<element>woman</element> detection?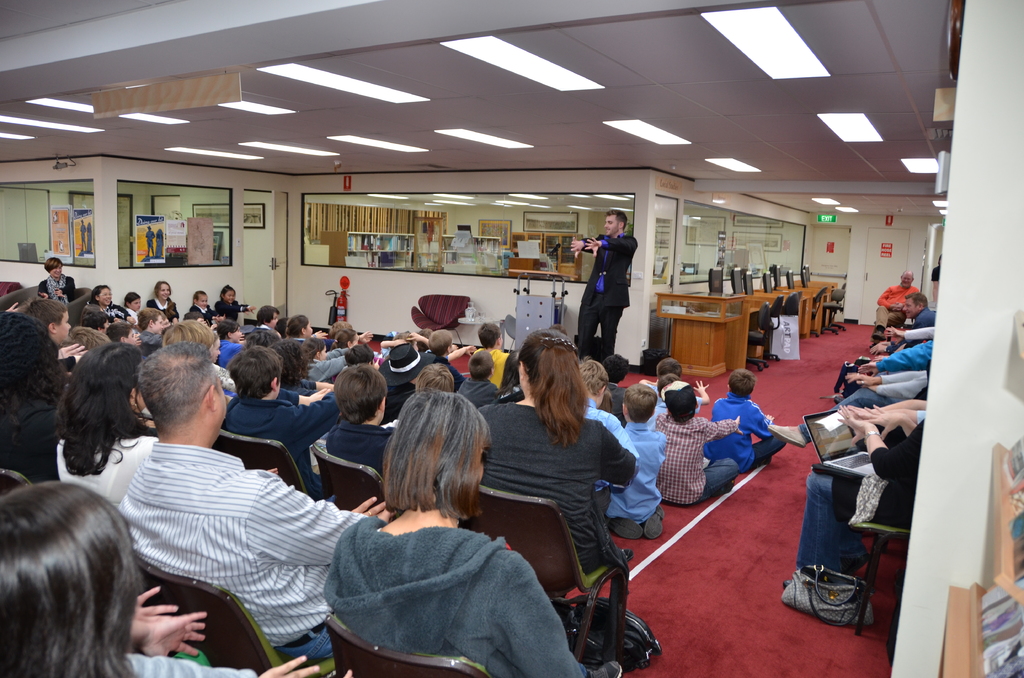
148/279/181/322
